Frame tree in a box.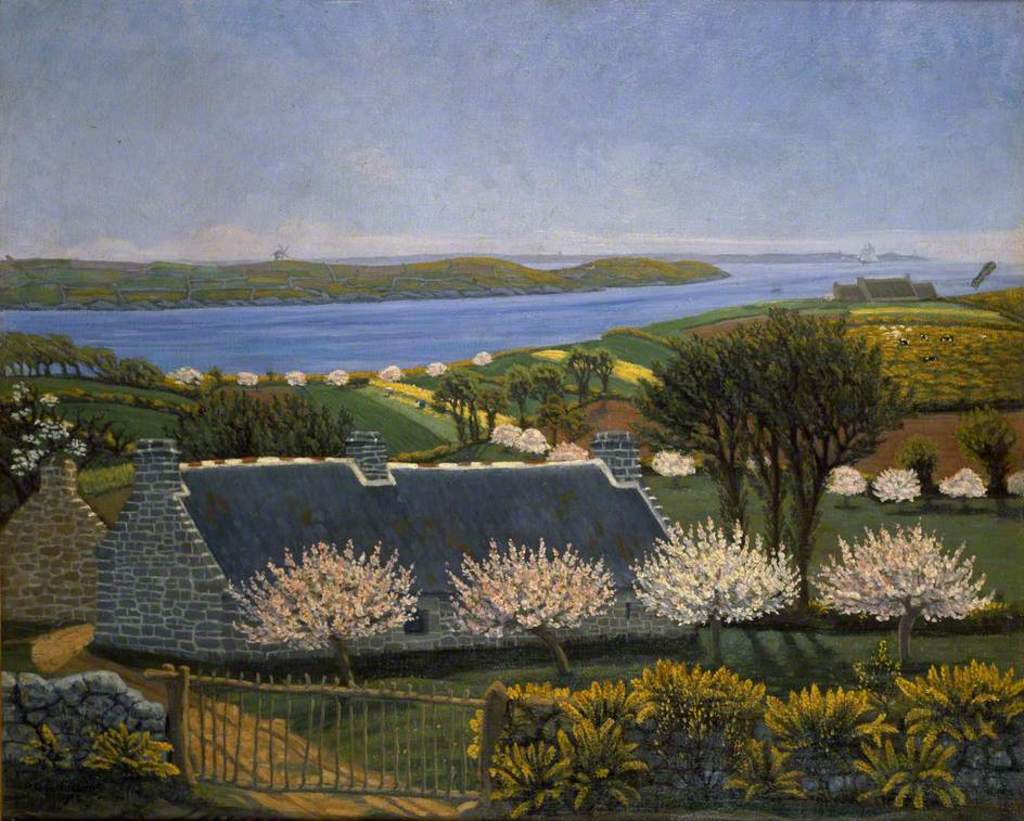
region(564, 344, 586, 411).
